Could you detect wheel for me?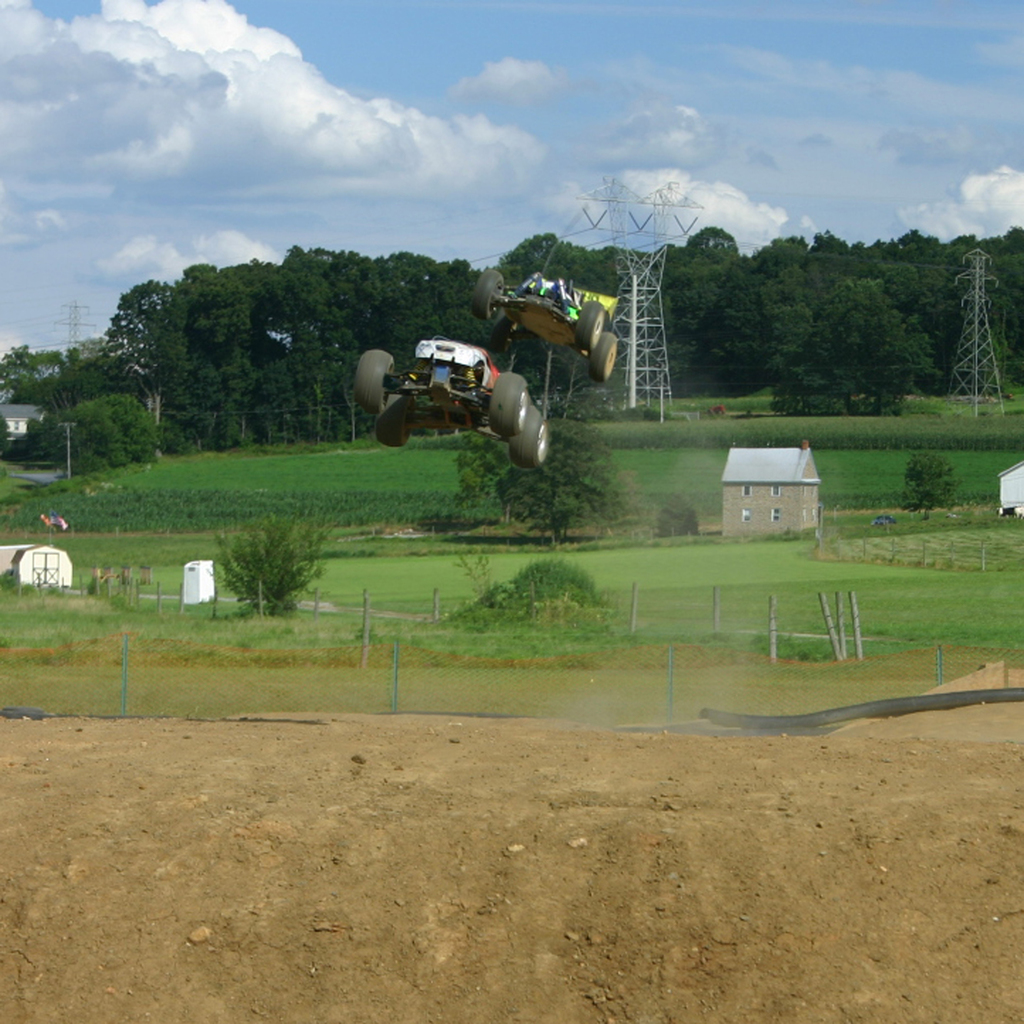
Detection result: <box>590,328,618,377</box>.
